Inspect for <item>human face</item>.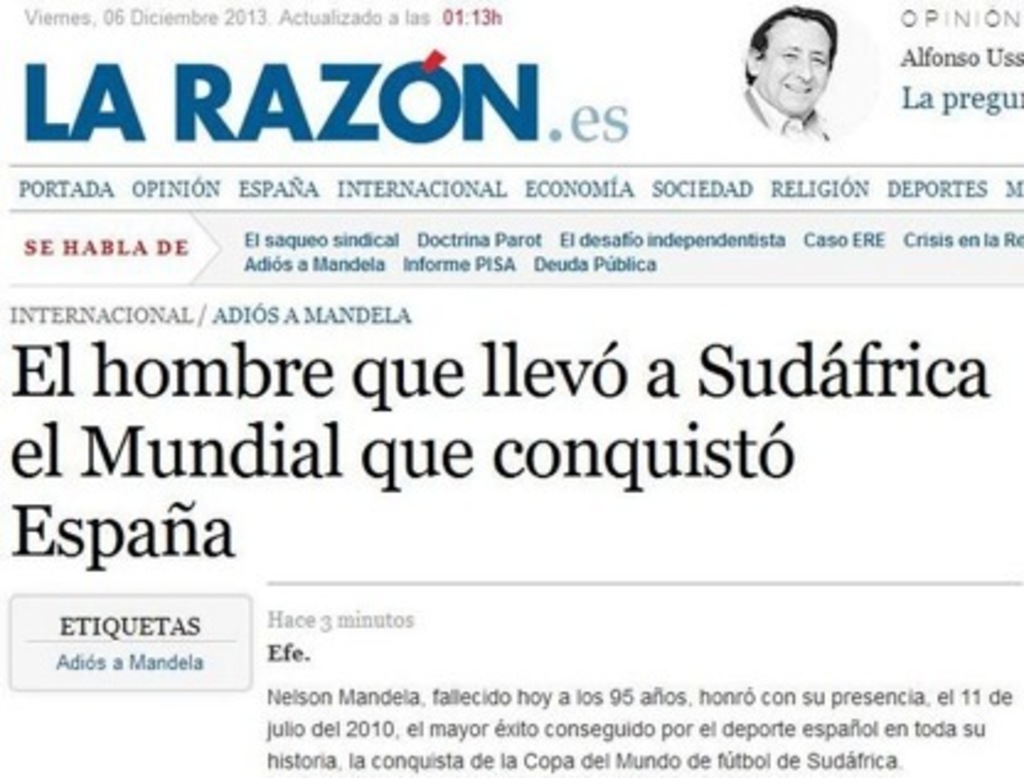
Inspection: x1=748 y1=22 x2=834 y2=106.
